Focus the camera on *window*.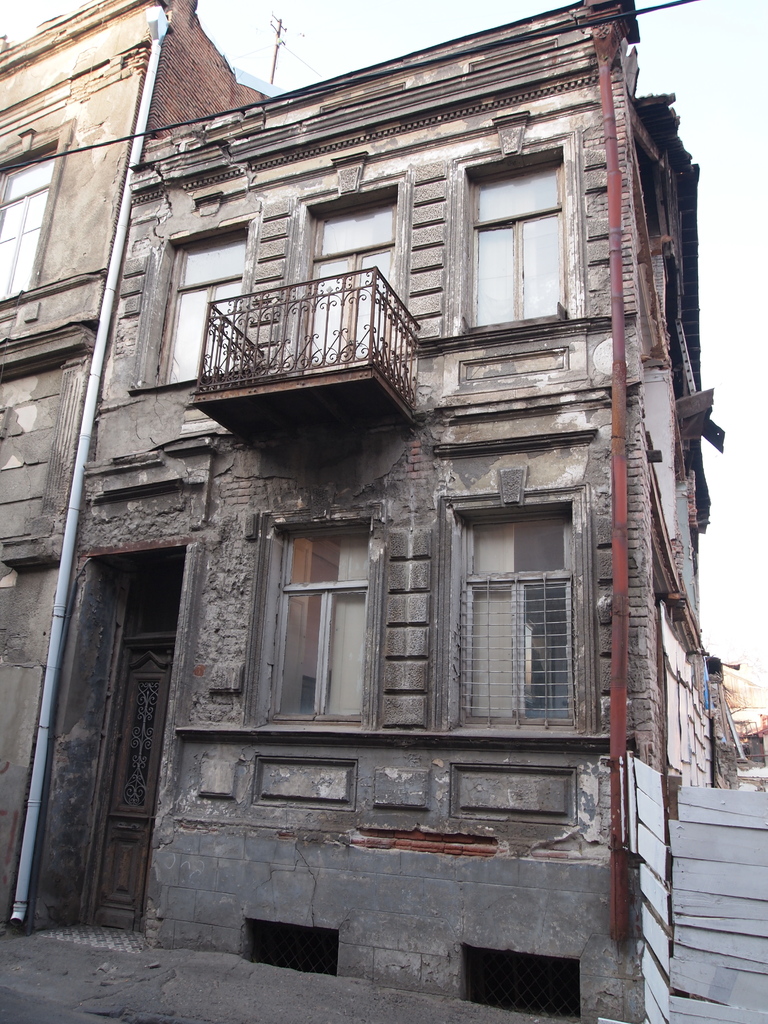
Focus region: <box>266,496,383,737</box>.
